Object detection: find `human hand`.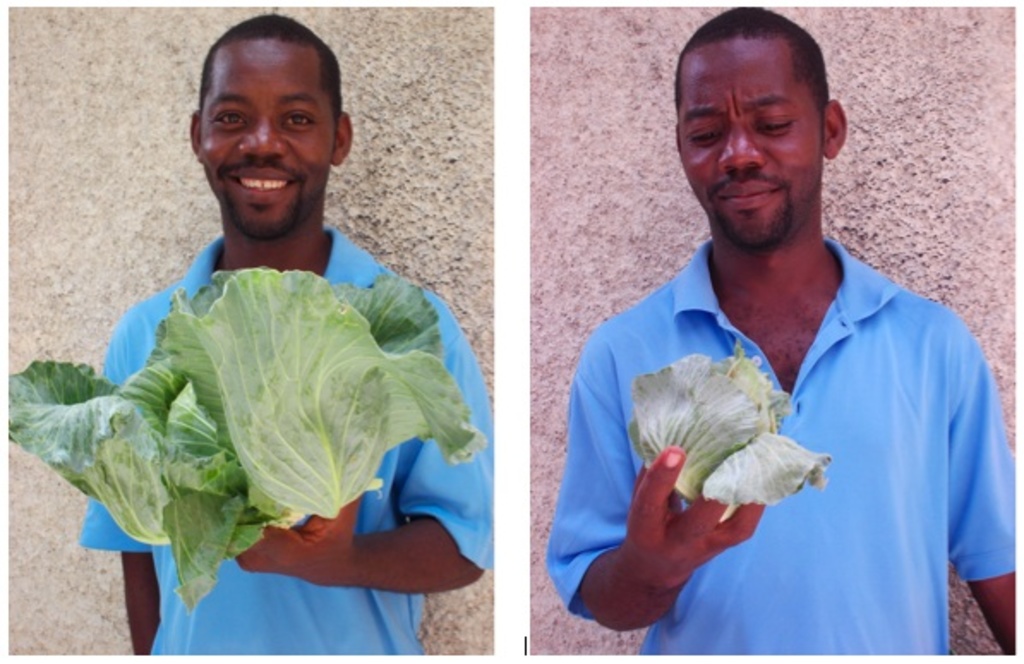
{"x1": 232, "y1": 492, "x2": 362, "y2": 587}.
